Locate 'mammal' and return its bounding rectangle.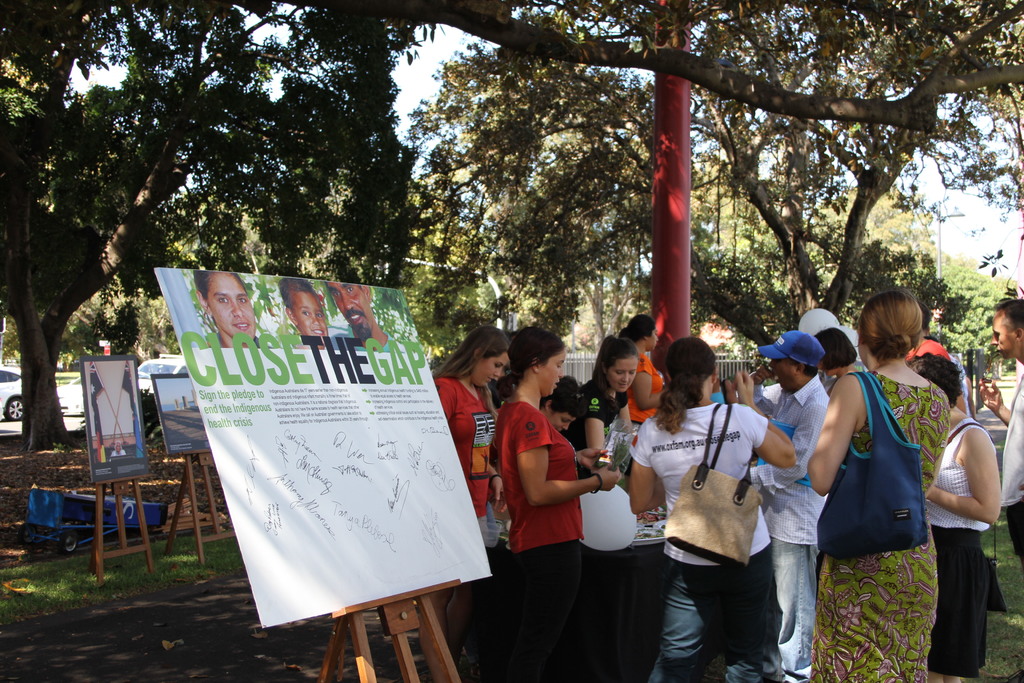
[277,276,340,349].
